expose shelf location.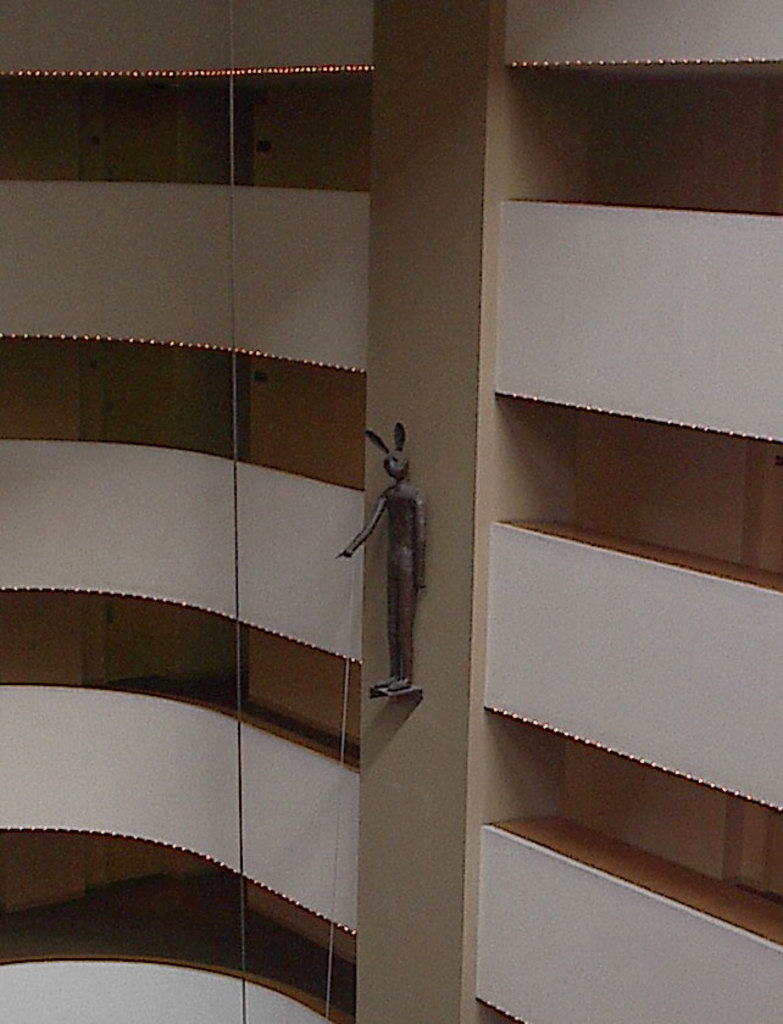
Exposed at 468,0,782,1023.
